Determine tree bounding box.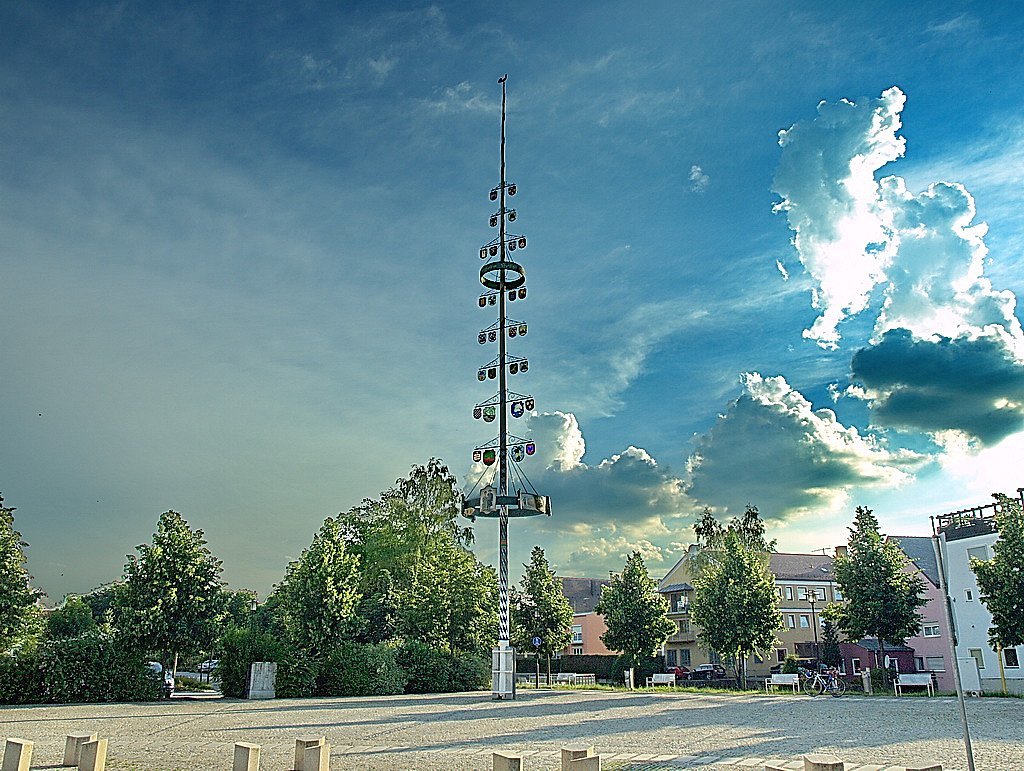
Determined: (x1=101, y1=511, x2=251, y2=712).
